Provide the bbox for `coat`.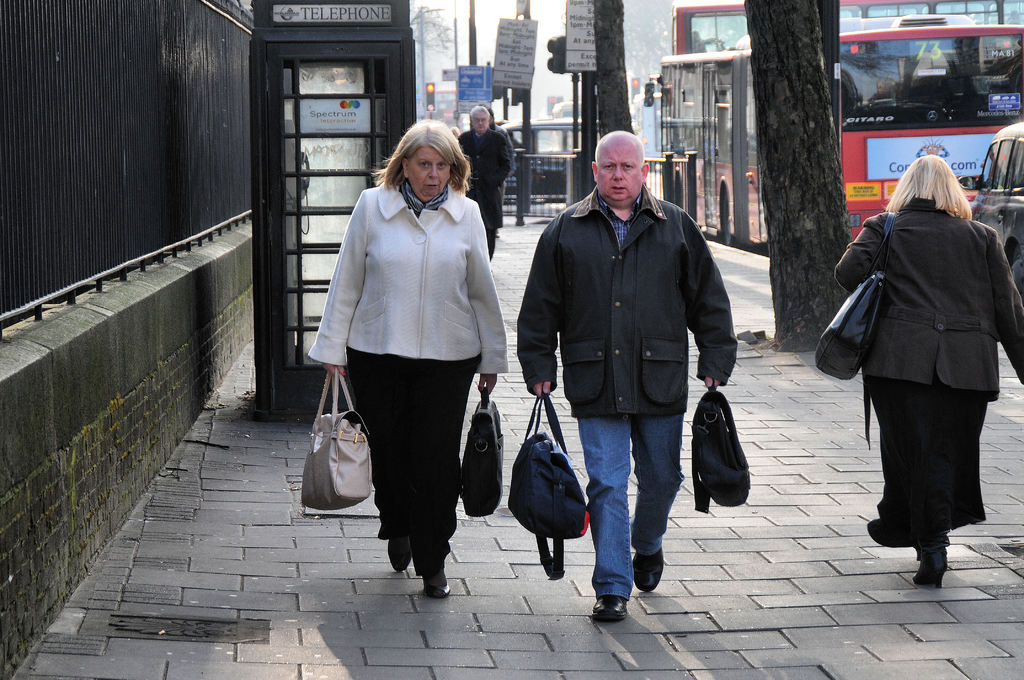
bbox(451, 125, 513, 229).
